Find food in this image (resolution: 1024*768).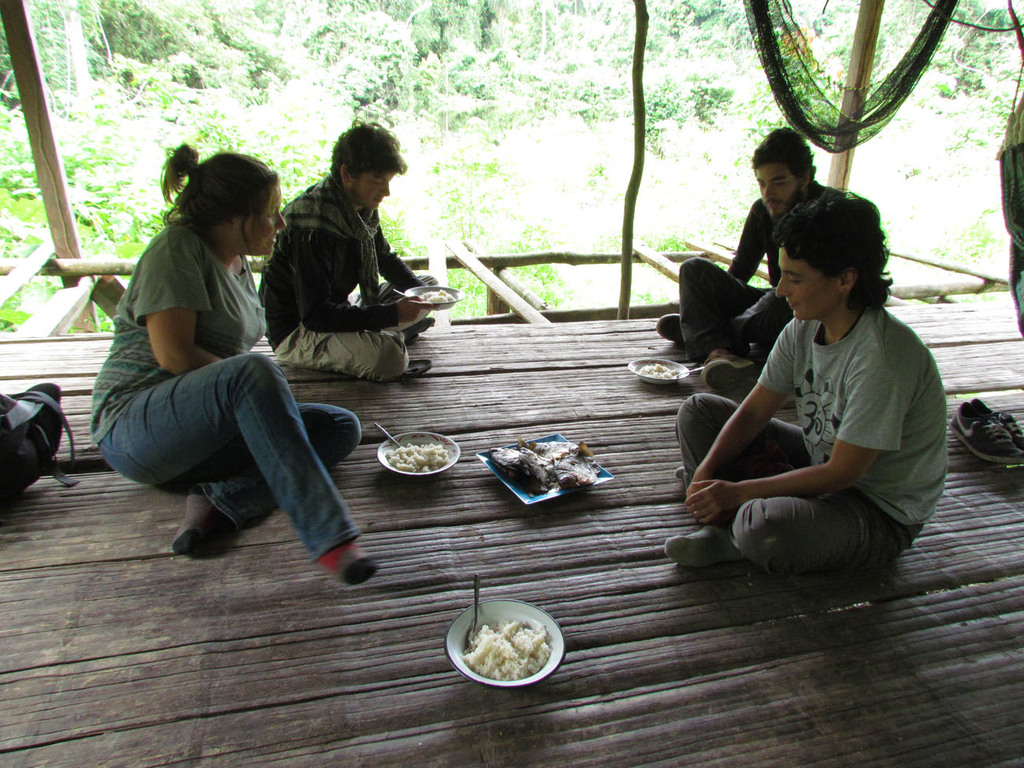
[left=640, top=362, right=678, bottom=383].
